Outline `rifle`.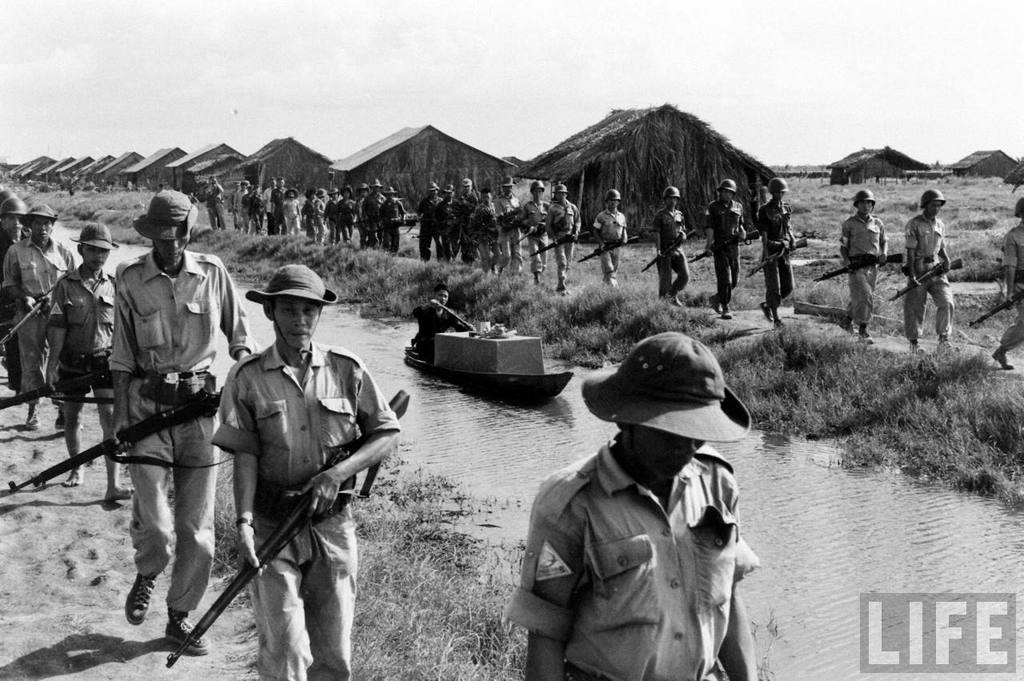
Outline: region(641, 226, 700, 273).
